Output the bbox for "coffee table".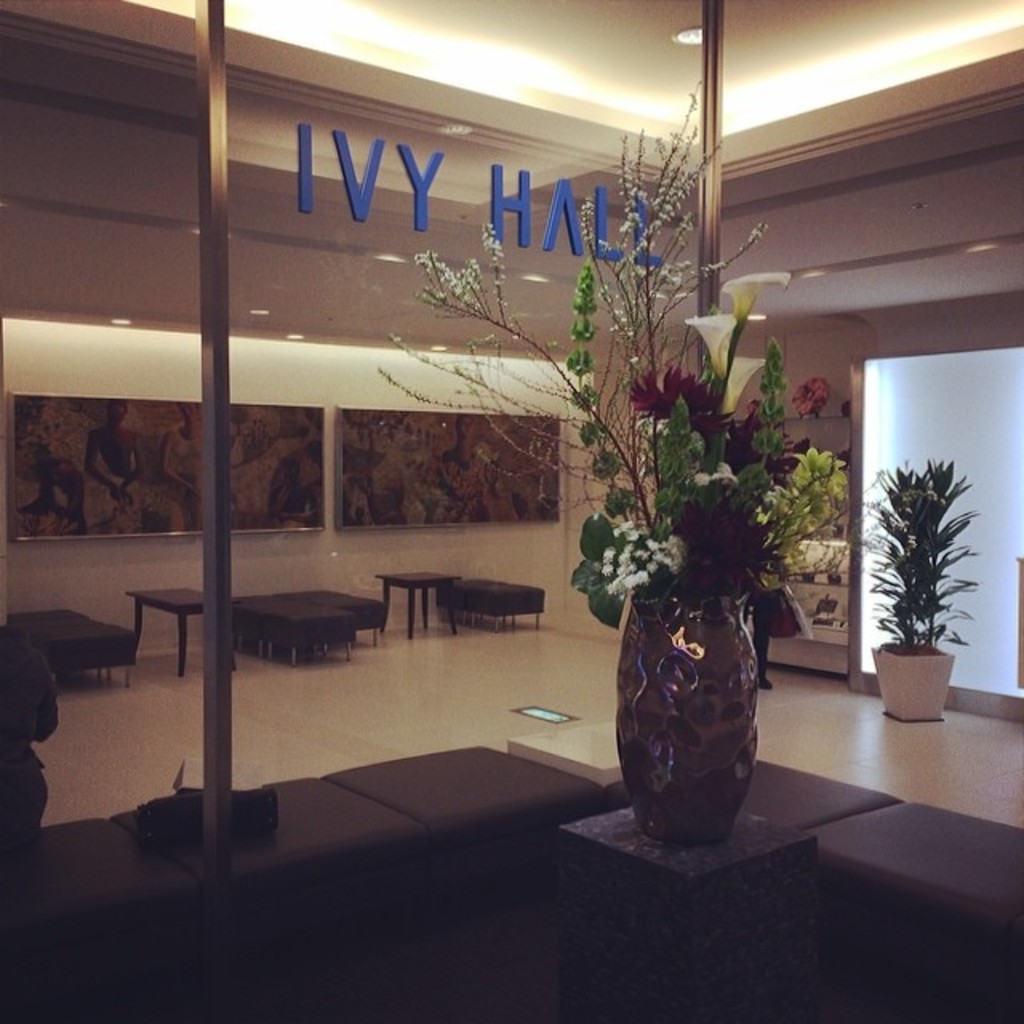
left=128, top=576, right=240, bottom=678.
